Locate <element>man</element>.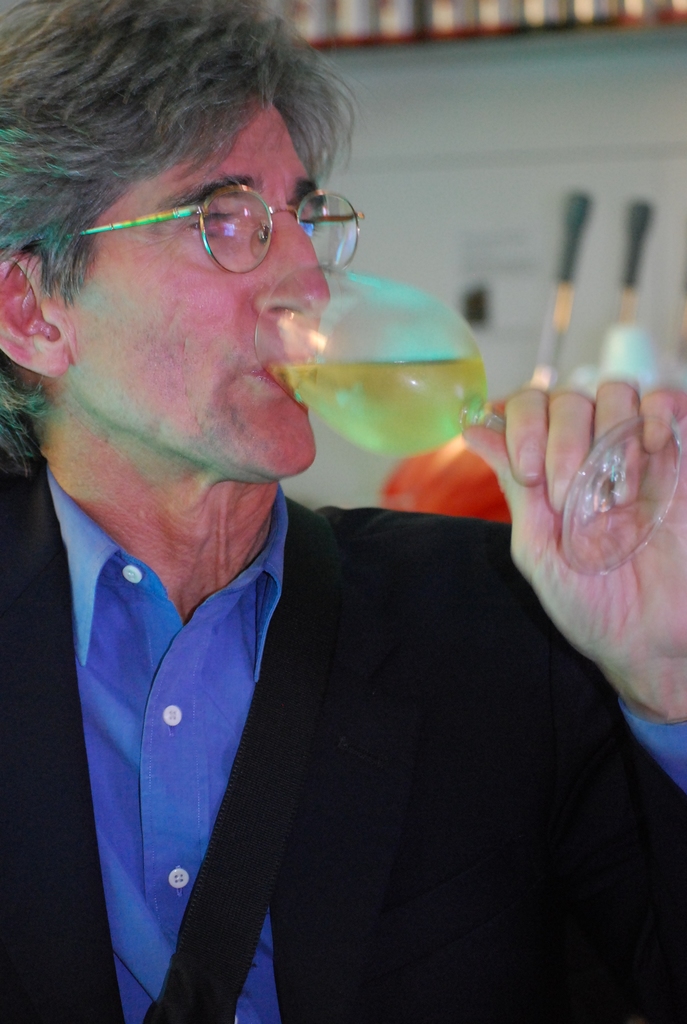
Bounding box: <bbox>0, 0, 686, 1023</bbox>.
